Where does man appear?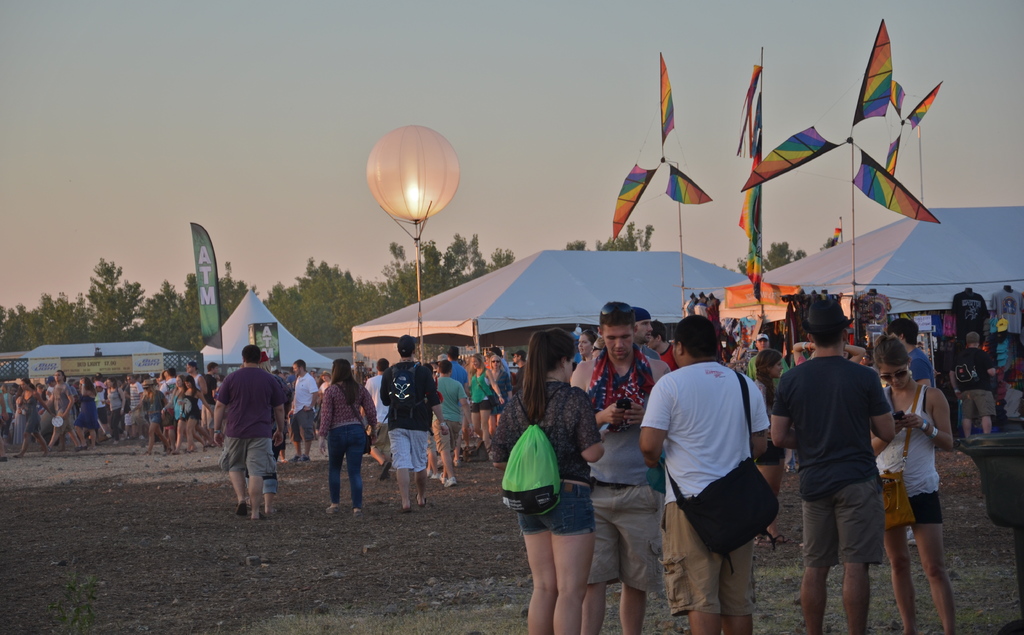
Appears at 892:320:933:387.
